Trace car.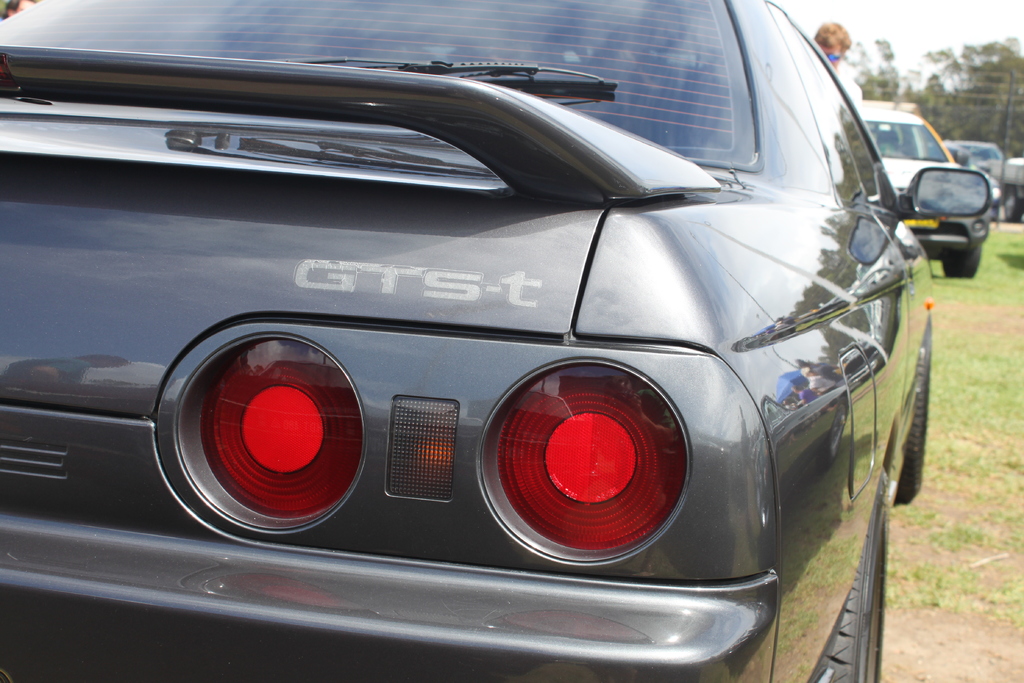
Traced to left=856, top=105, right=990, bottom=288.
